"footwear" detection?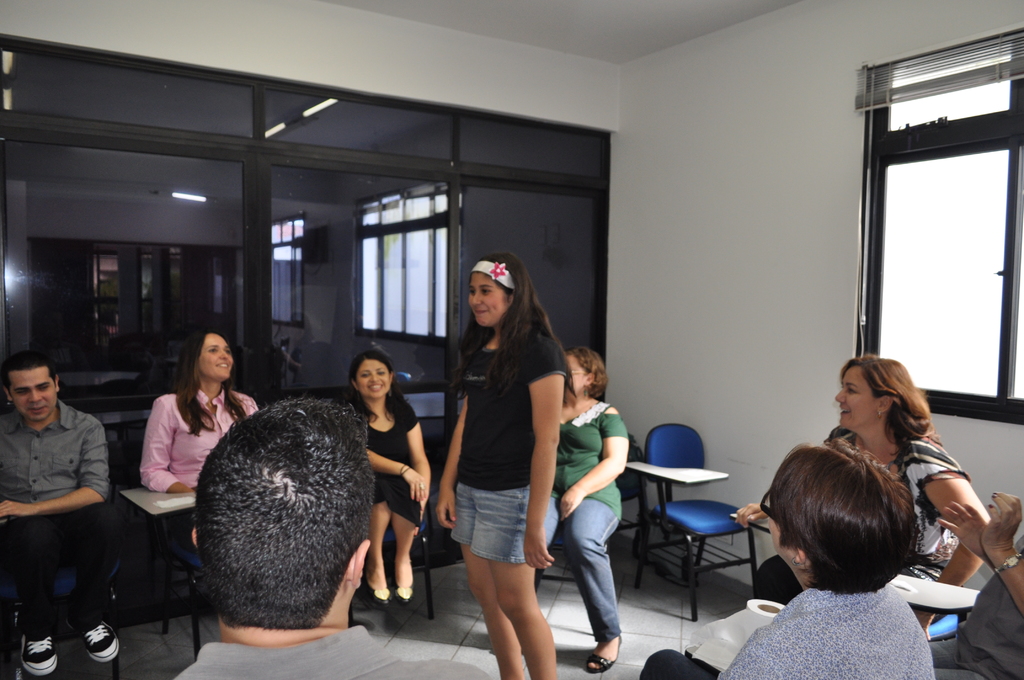
region(392, 559, 414, 607)
